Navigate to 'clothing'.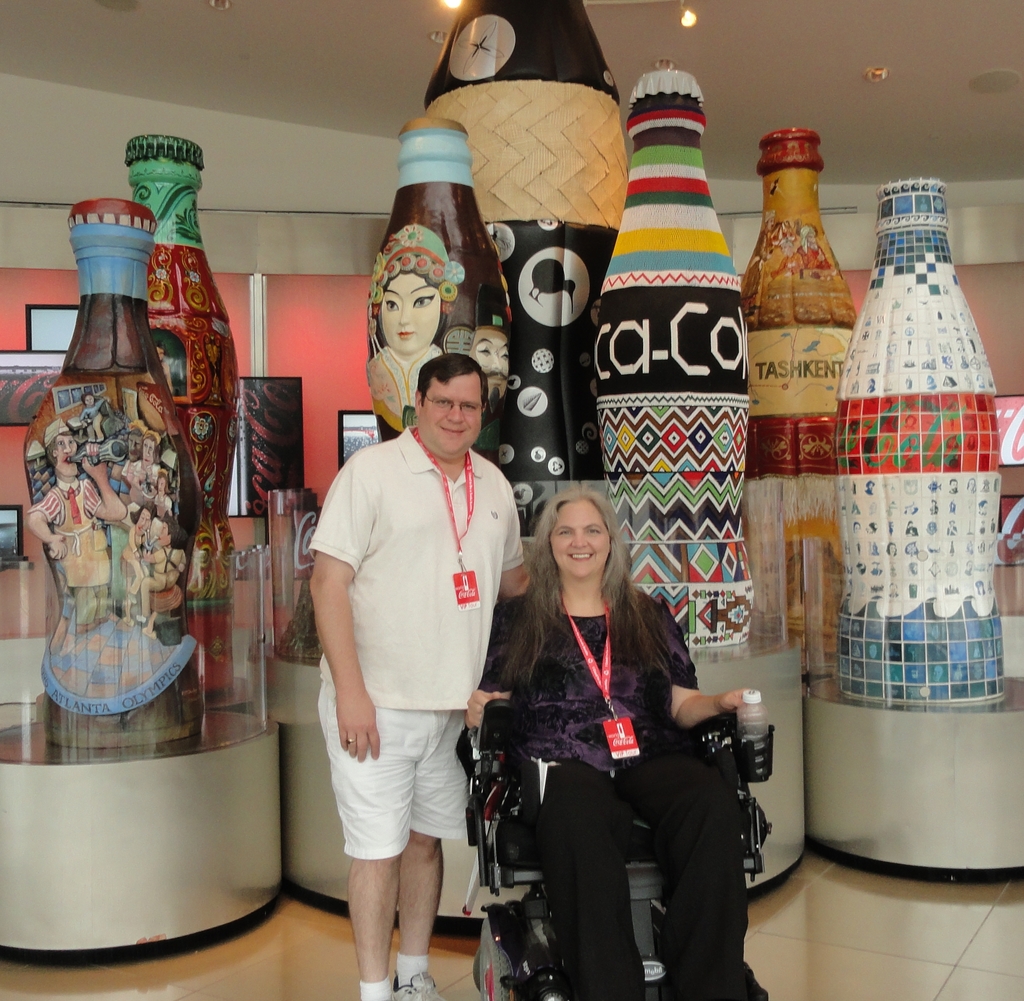
Navigation target: [17,470,113,569].
